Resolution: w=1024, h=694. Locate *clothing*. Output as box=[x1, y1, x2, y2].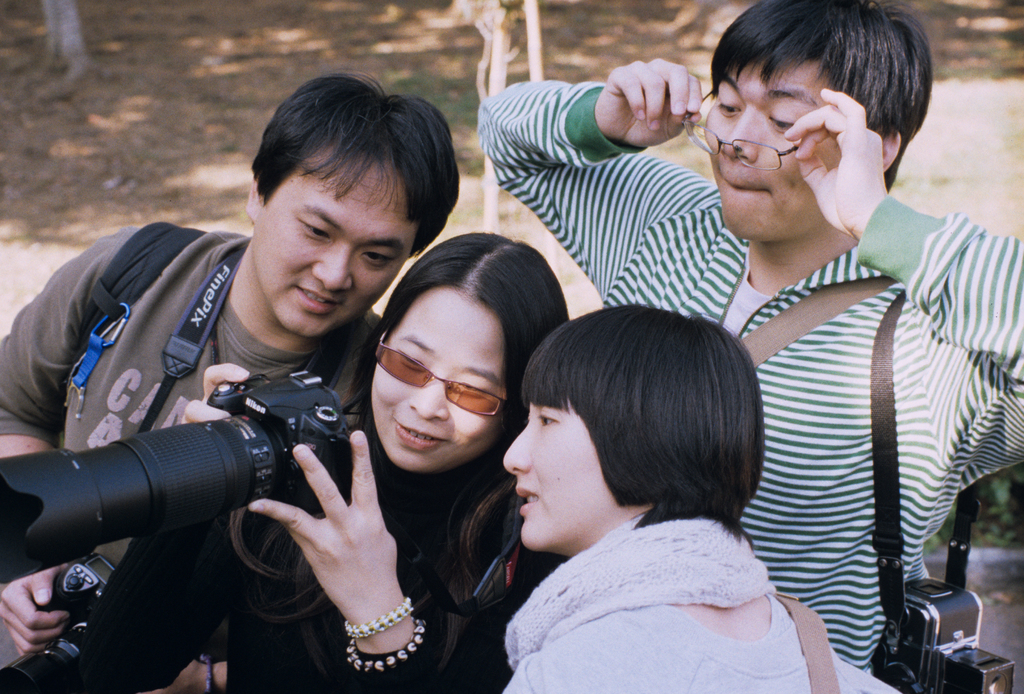
box=[484, 86, 1023, 677].
